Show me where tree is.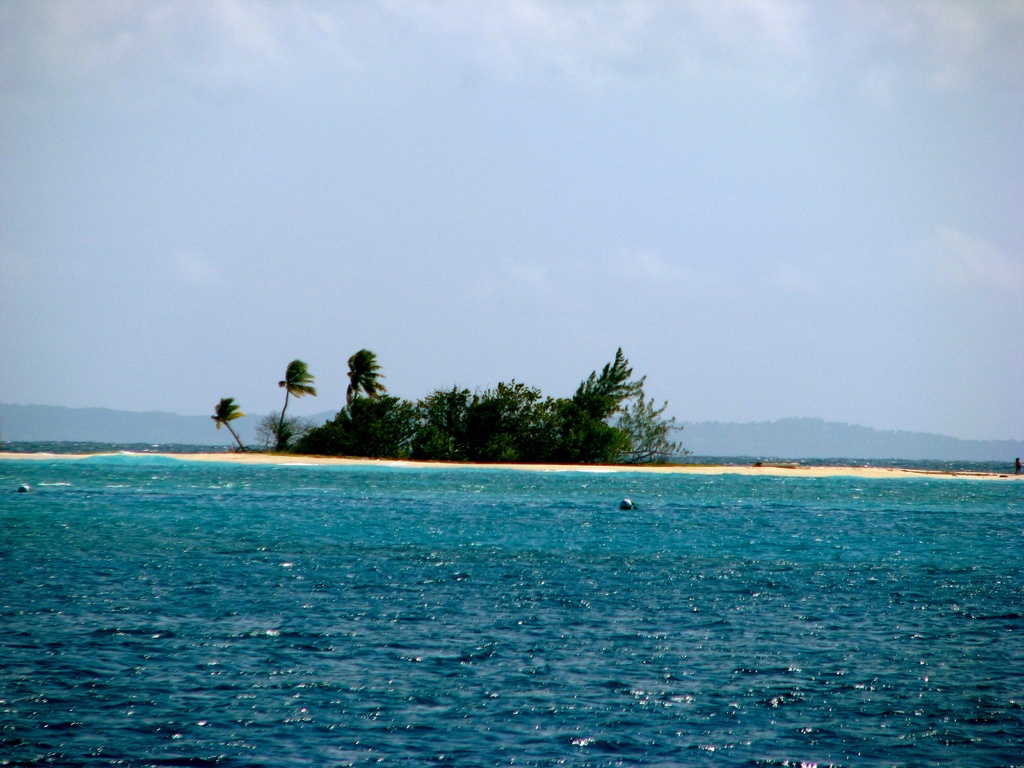
tree is at {"x1": 275, "y1": 361, "x2": 320, "y2": 447}.
